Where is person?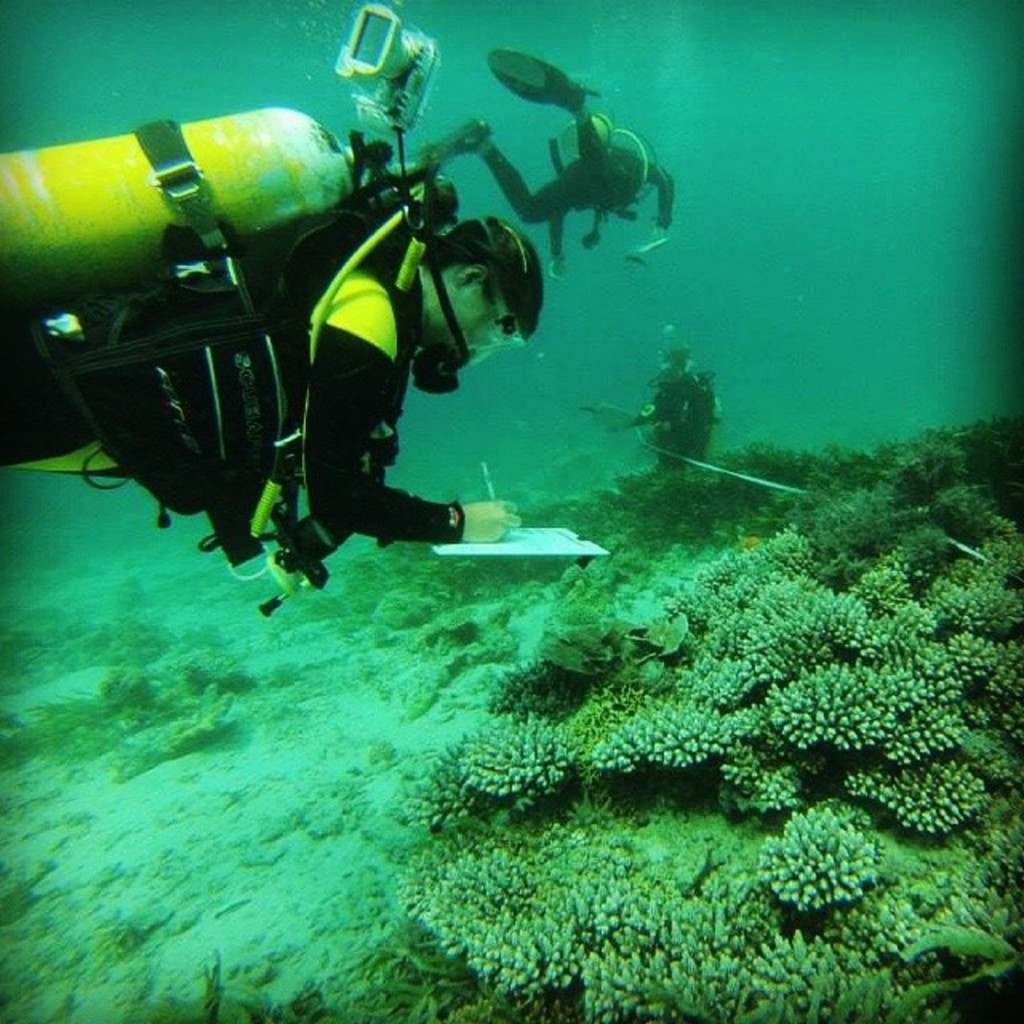
left=637, top=339, right=715, bottom=482.
